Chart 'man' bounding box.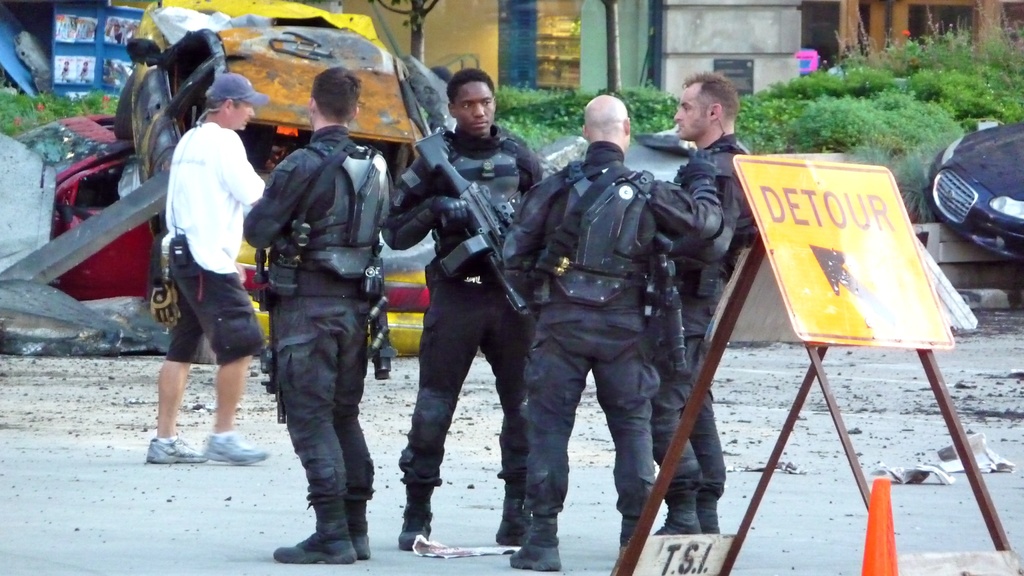
Charted: bbox=(235, 65, 374, 570).
